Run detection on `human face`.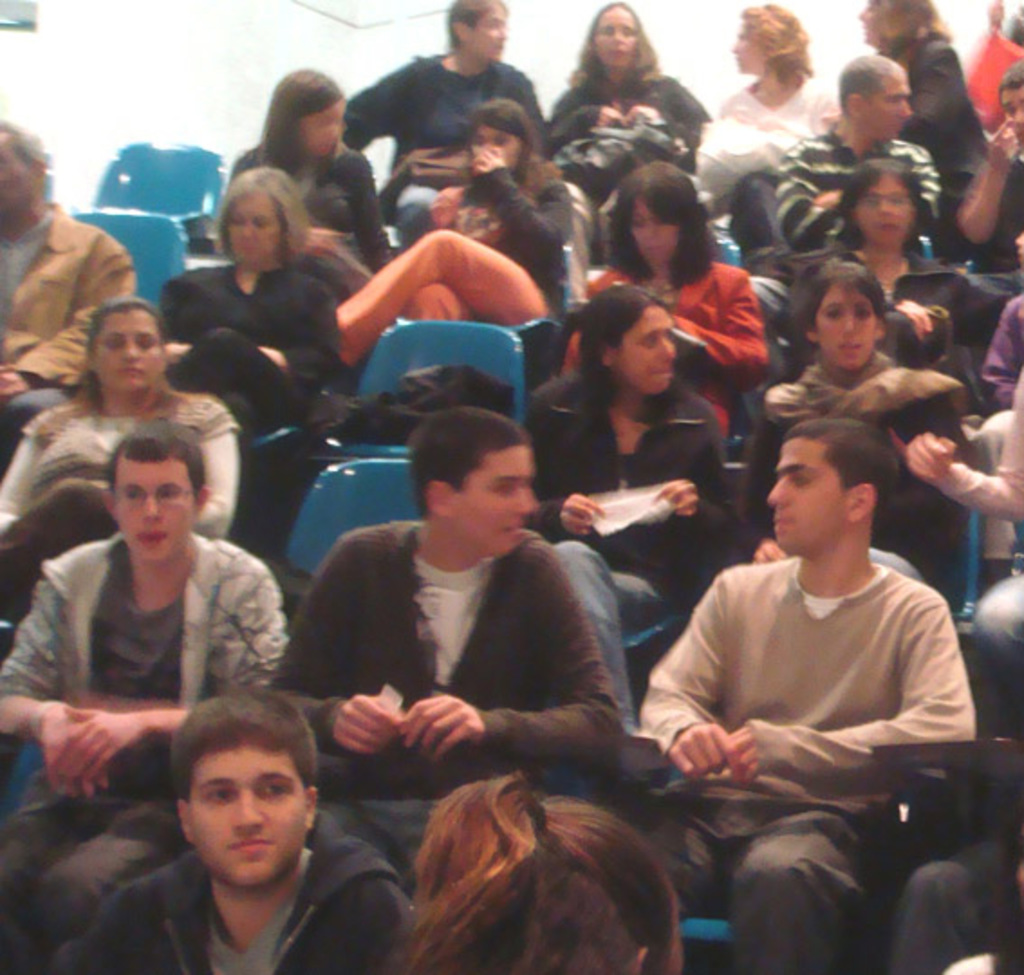
Result: 226/193/276/269.
